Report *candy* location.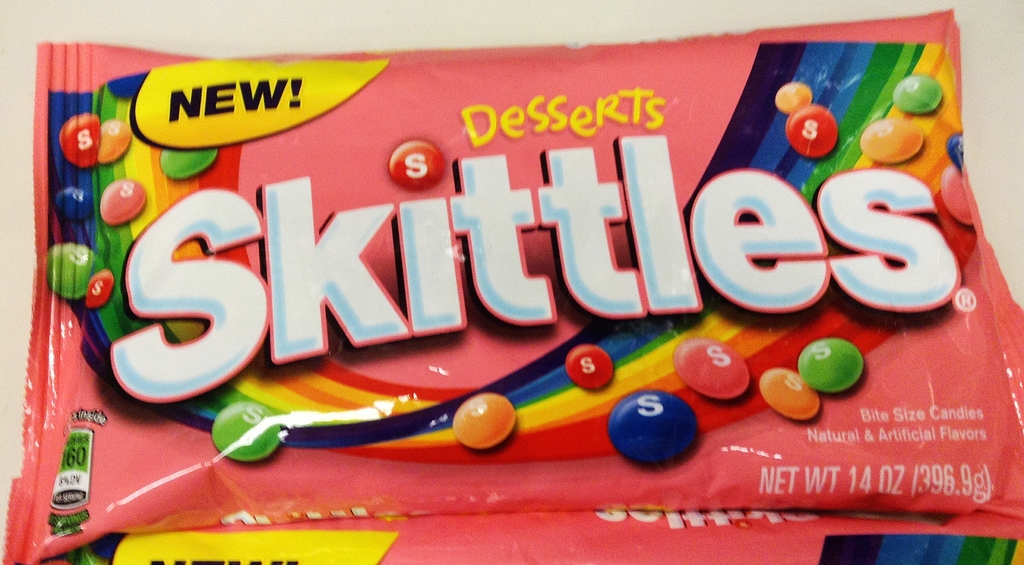
Report: Rect(100, 117, 136, 168).
